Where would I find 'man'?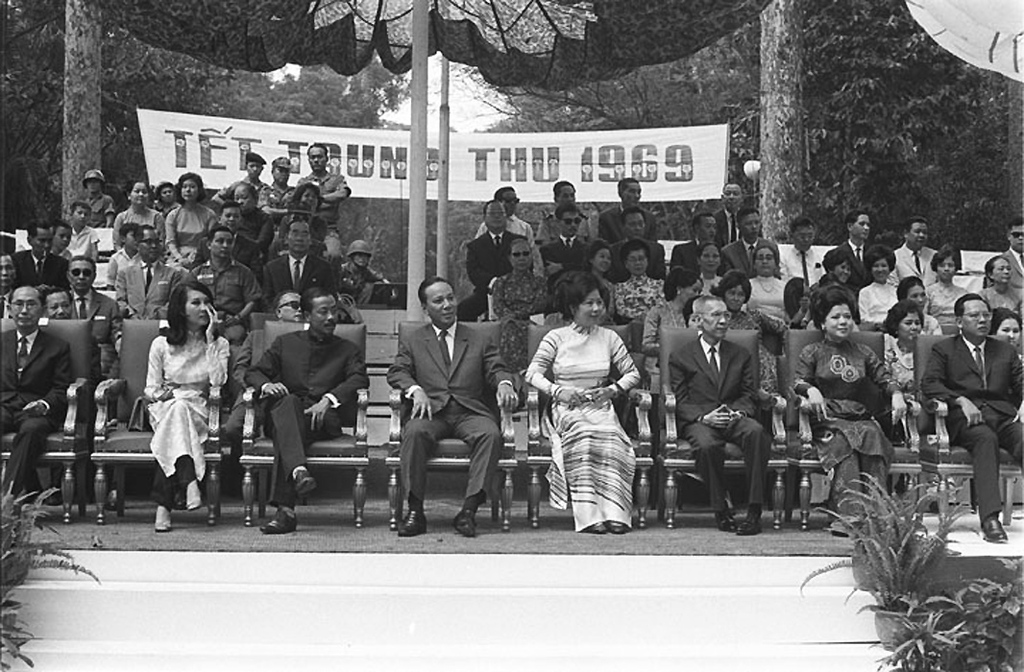
At bbox=(455, 200, 528, 320).
